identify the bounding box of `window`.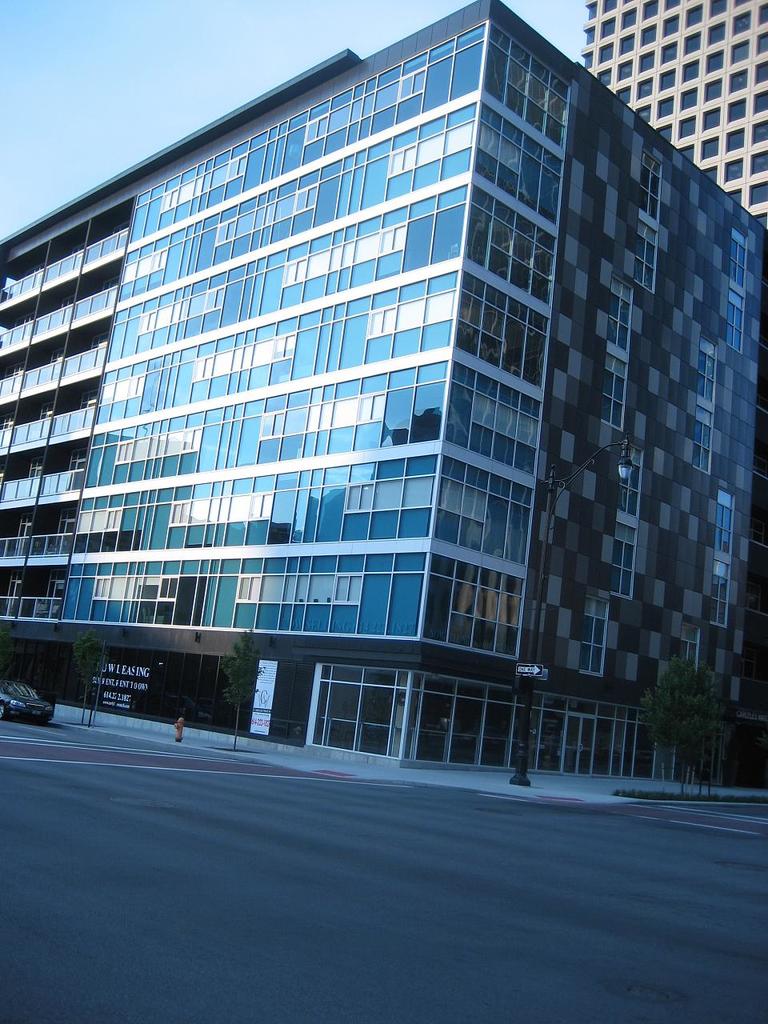
box=[627, 220, 674, 295].
